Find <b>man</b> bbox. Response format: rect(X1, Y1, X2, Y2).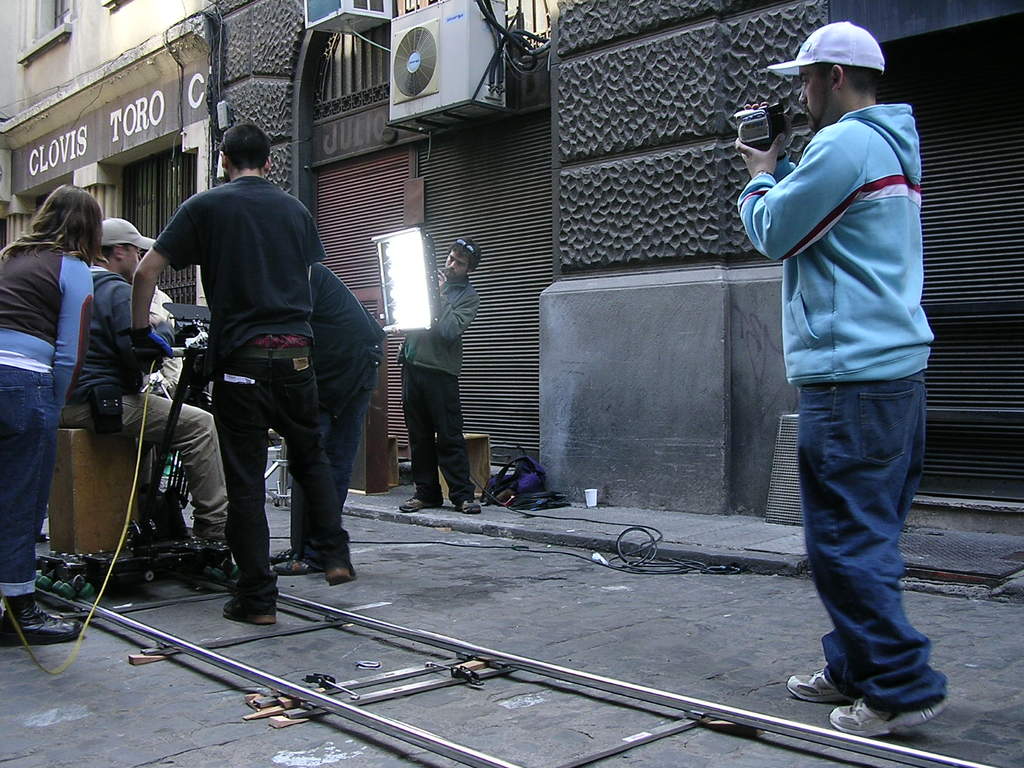
rect(397, 238, 479, 516).
